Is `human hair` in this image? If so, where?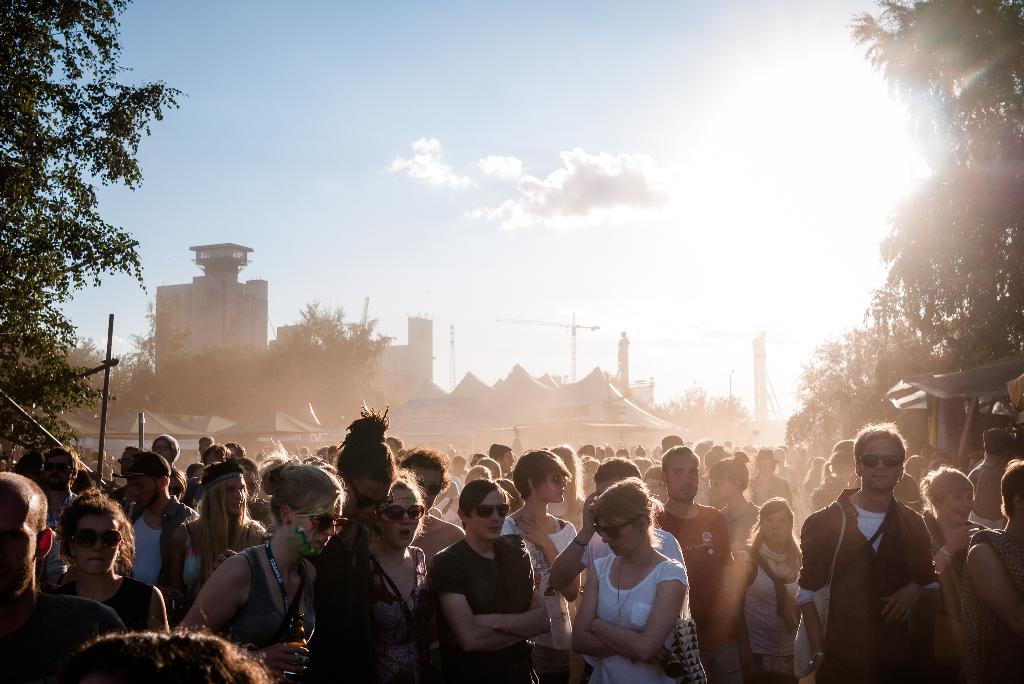
Yes, at box(328, 404, 400, 491).
